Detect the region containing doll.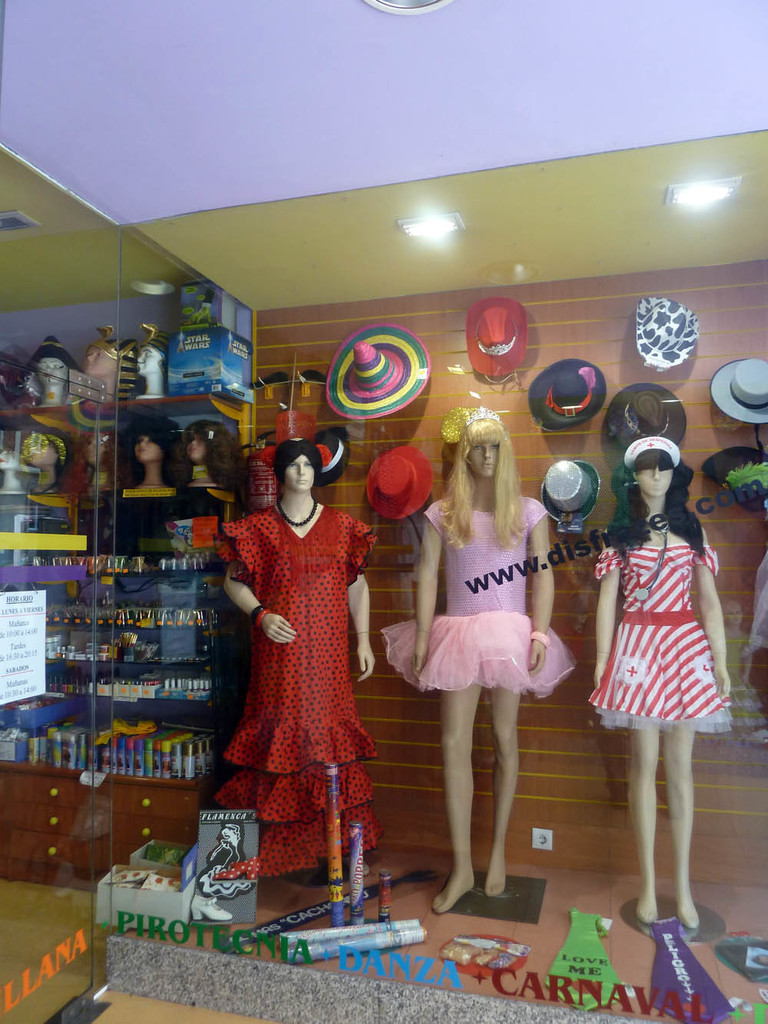
rect(137, 412, 188, 488).
